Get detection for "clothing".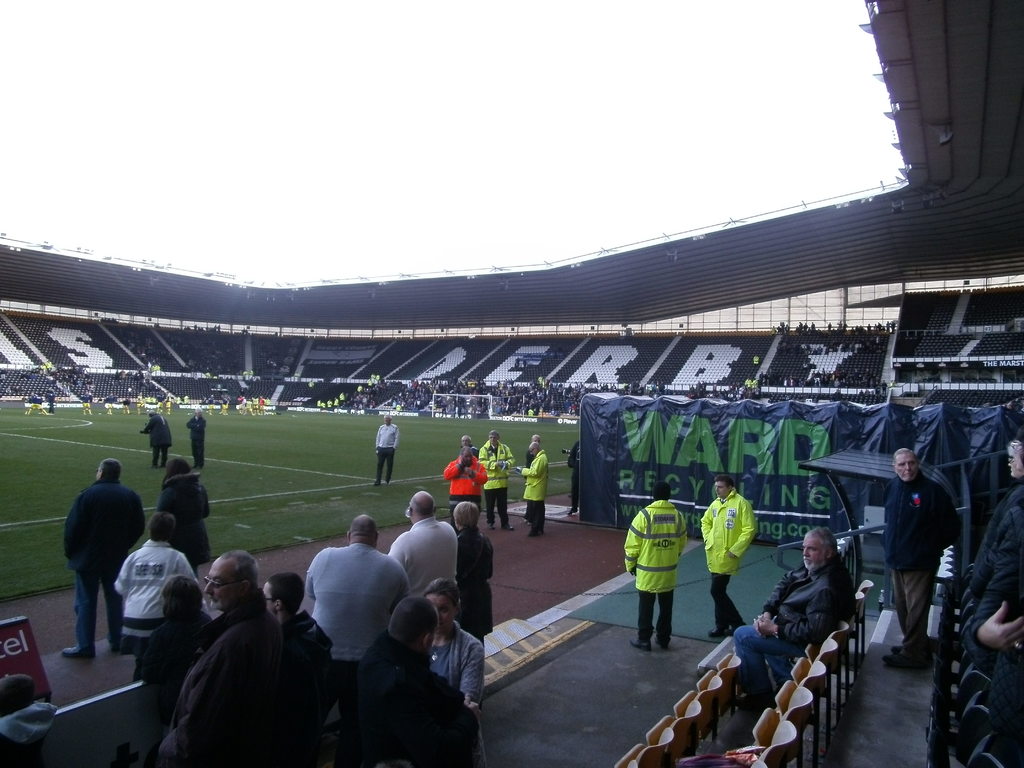
Detection: BBox(292, 539, 394, 680).
